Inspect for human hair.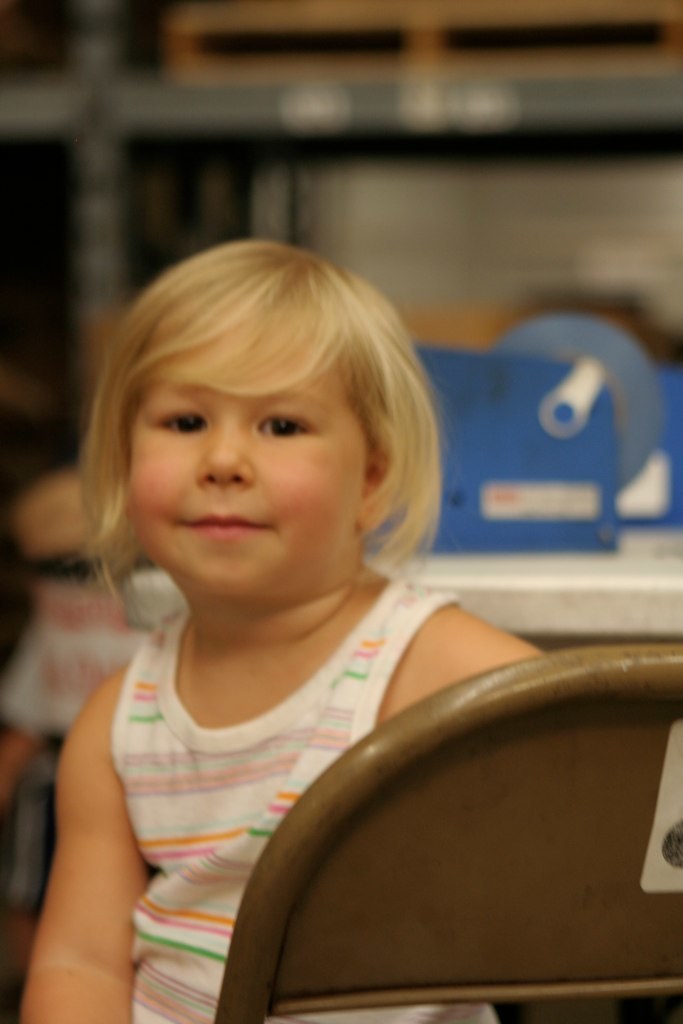
Inspection: pyautogui.locateOnScreen(67, 234, 438, 609).
